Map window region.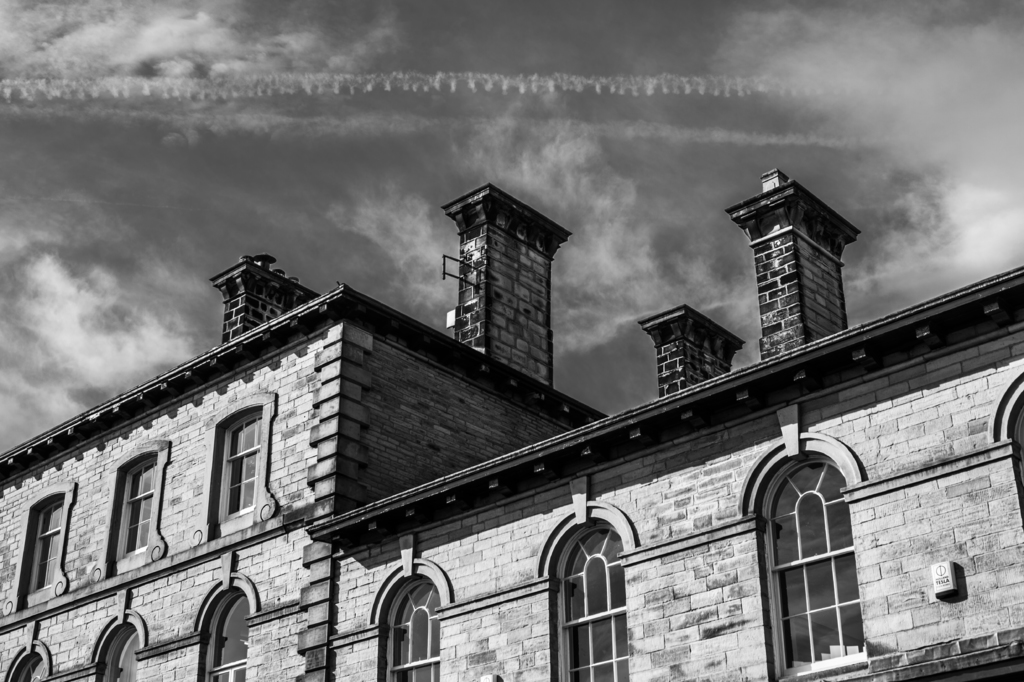
Mapped to [758, 451, 876, 676].
